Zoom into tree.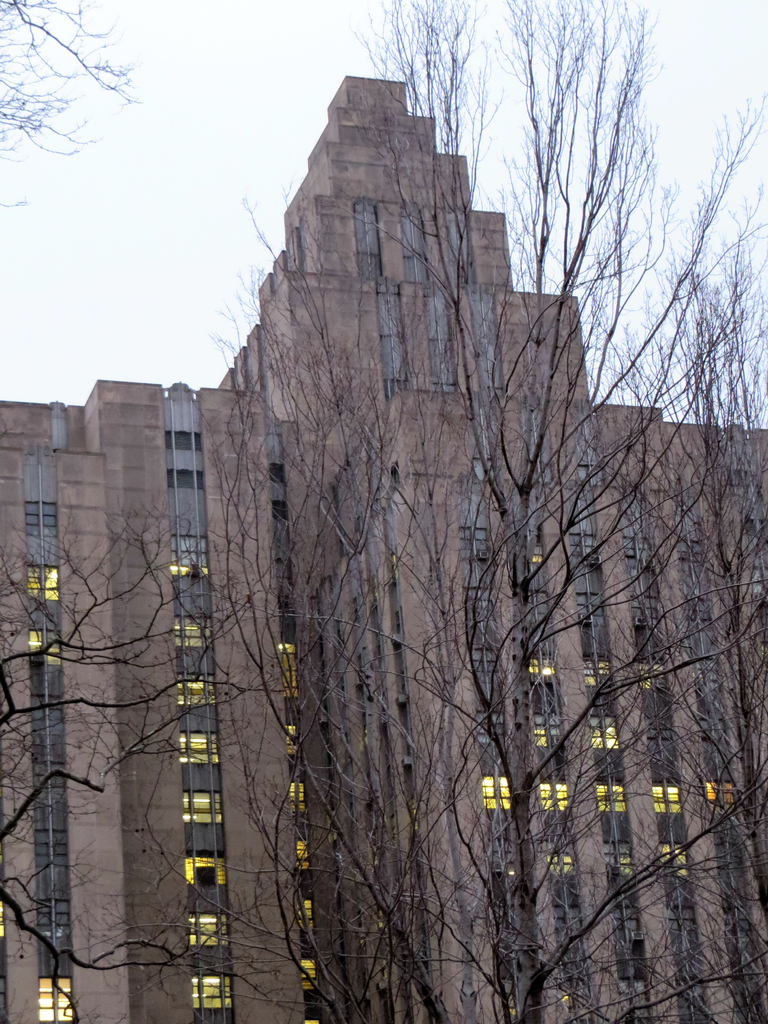
Zoom target: region(0, 0, 132, 206).
